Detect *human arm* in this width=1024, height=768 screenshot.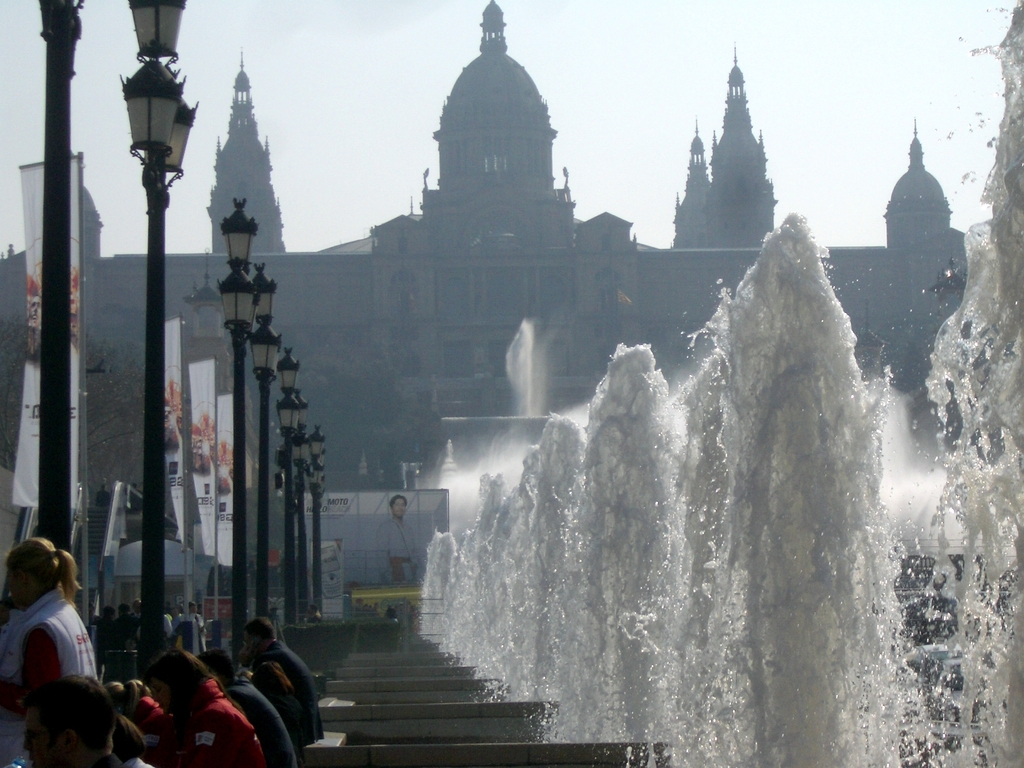
Detection: 185,710,241,767.
